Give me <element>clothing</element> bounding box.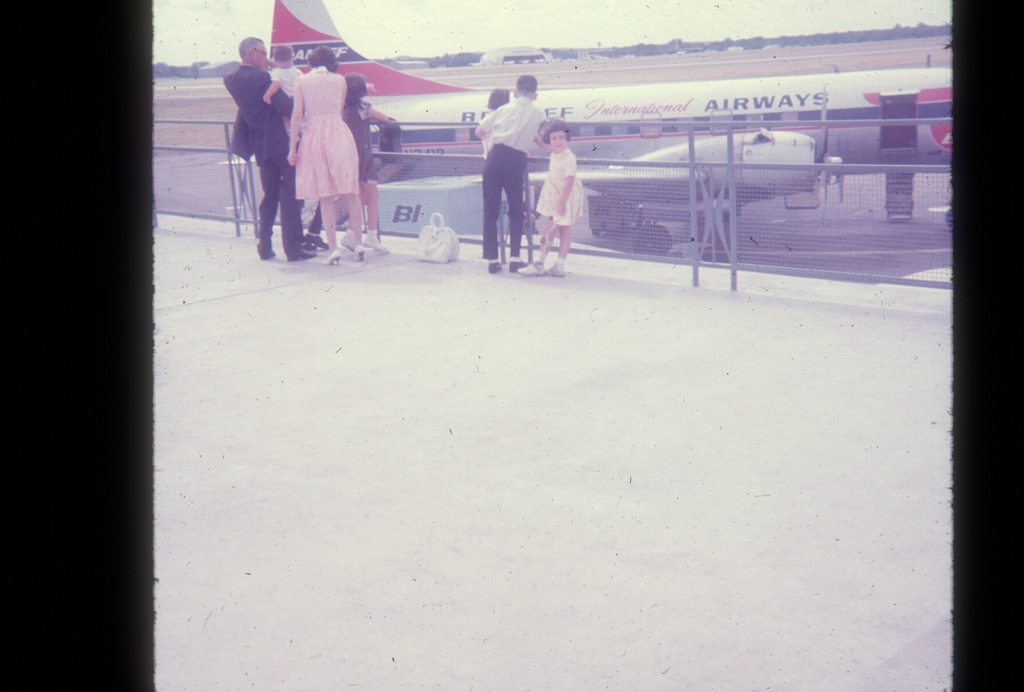
(left=224, top=72, right=310, bottom=262).
